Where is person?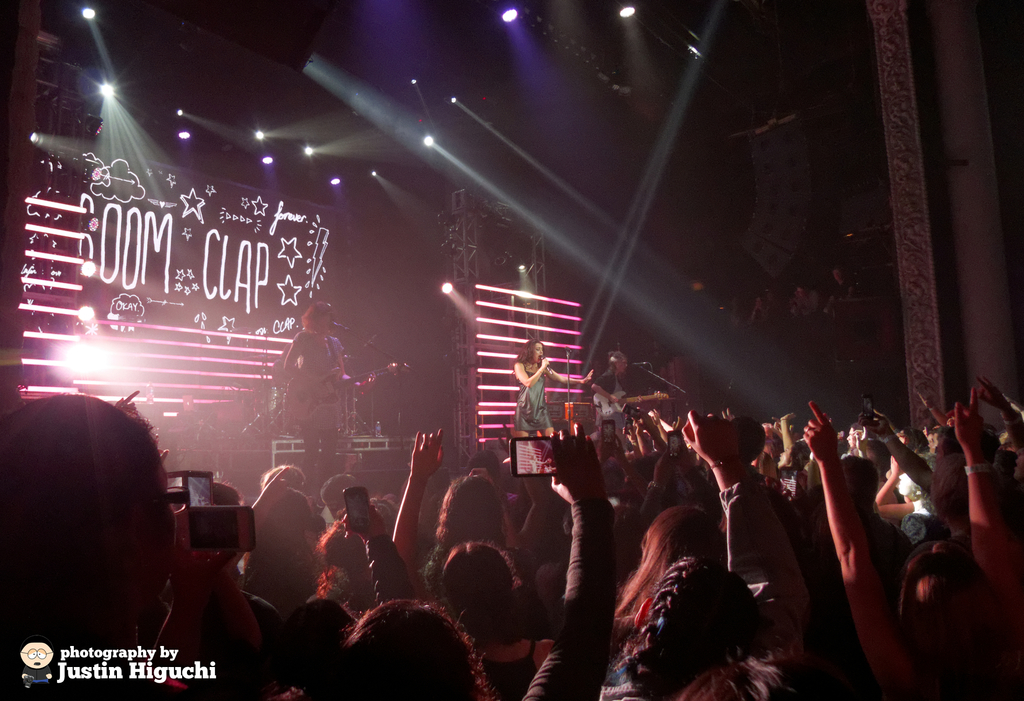
box(616, 399, 814, 700).
